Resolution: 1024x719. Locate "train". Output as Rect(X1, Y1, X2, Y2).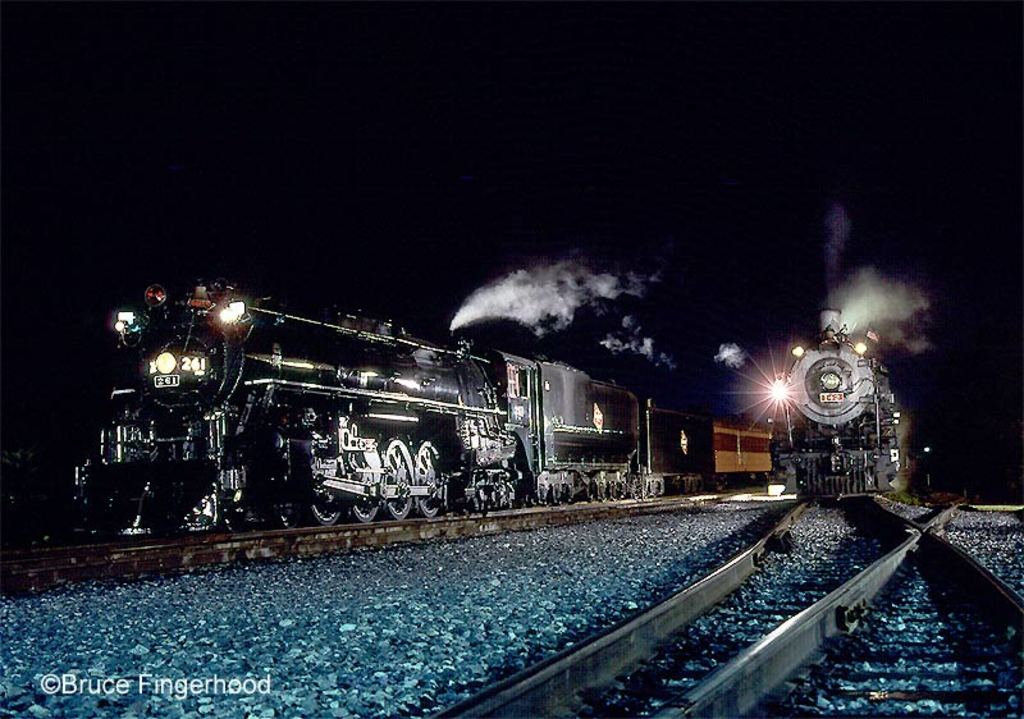
Rect(765, 299, 902, 496).
